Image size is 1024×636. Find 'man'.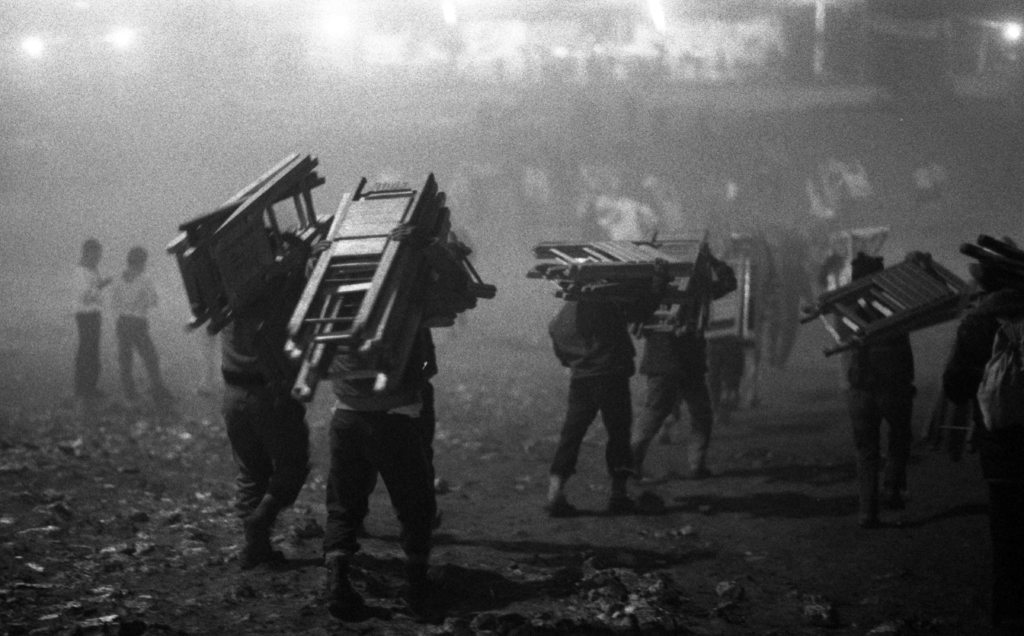
{"left": 316, "top": 320, "right": 436, "bottom": 619}.
